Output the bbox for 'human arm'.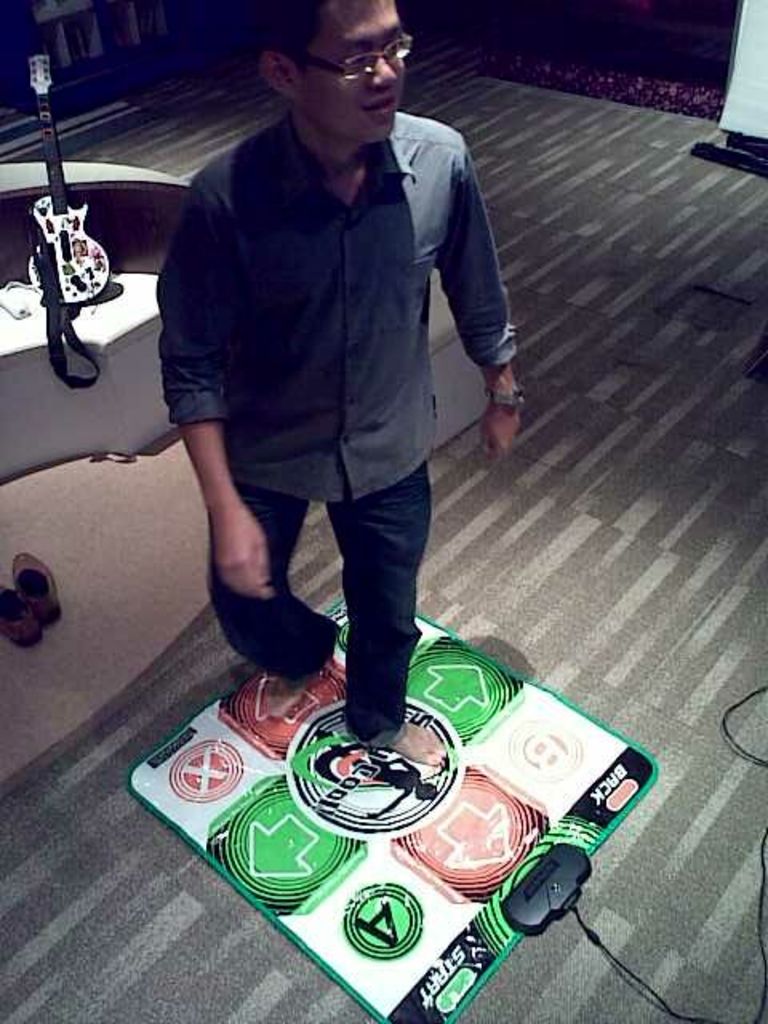
{"left": 155, "top": 168, "right": 282, "bottom": 606}.
